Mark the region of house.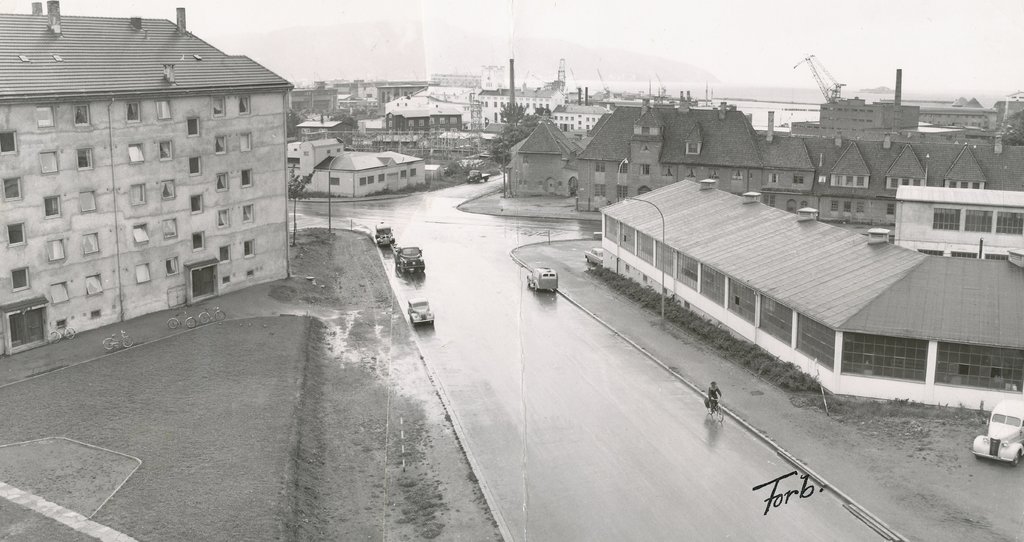
Region: x1=288, y1=76, x2=612, y2=207.
